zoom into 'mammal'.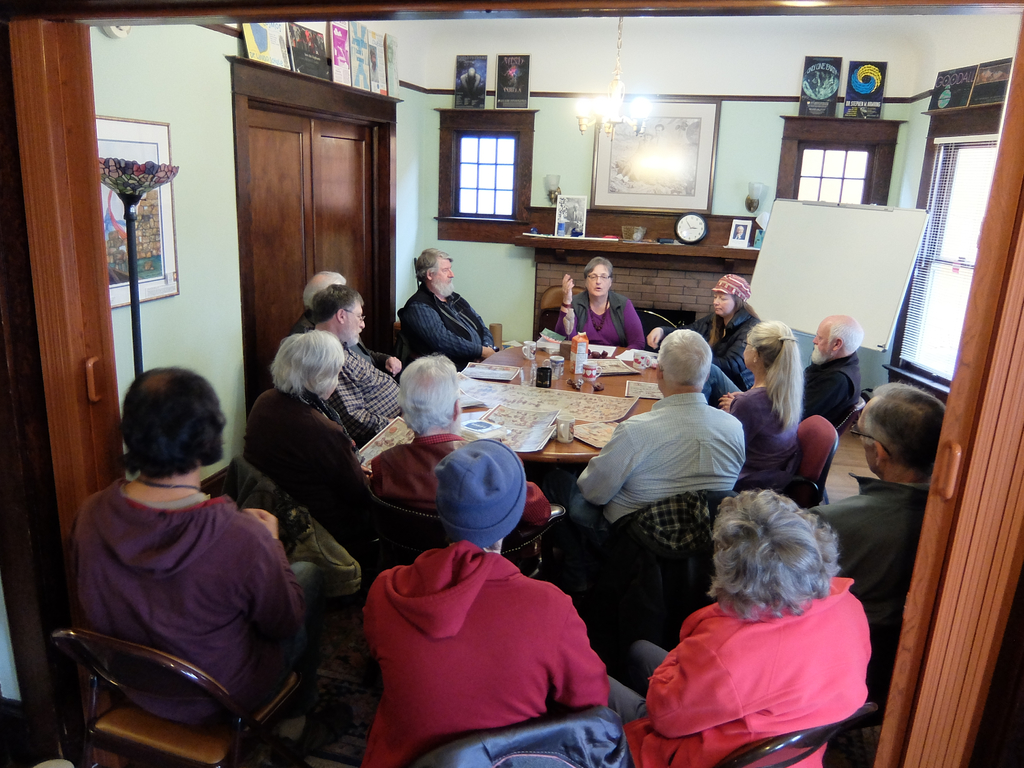
Zoom target: l=307, t=288, r=408, b=428.
